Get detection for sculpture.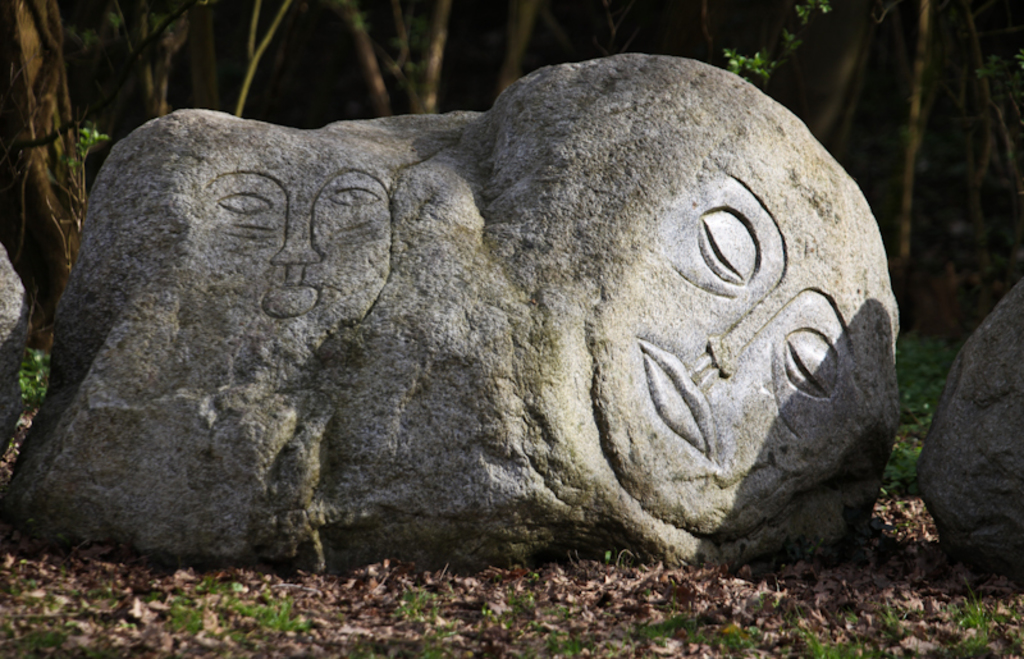
Detection: <region>0, 50, 900, 575</region>.
